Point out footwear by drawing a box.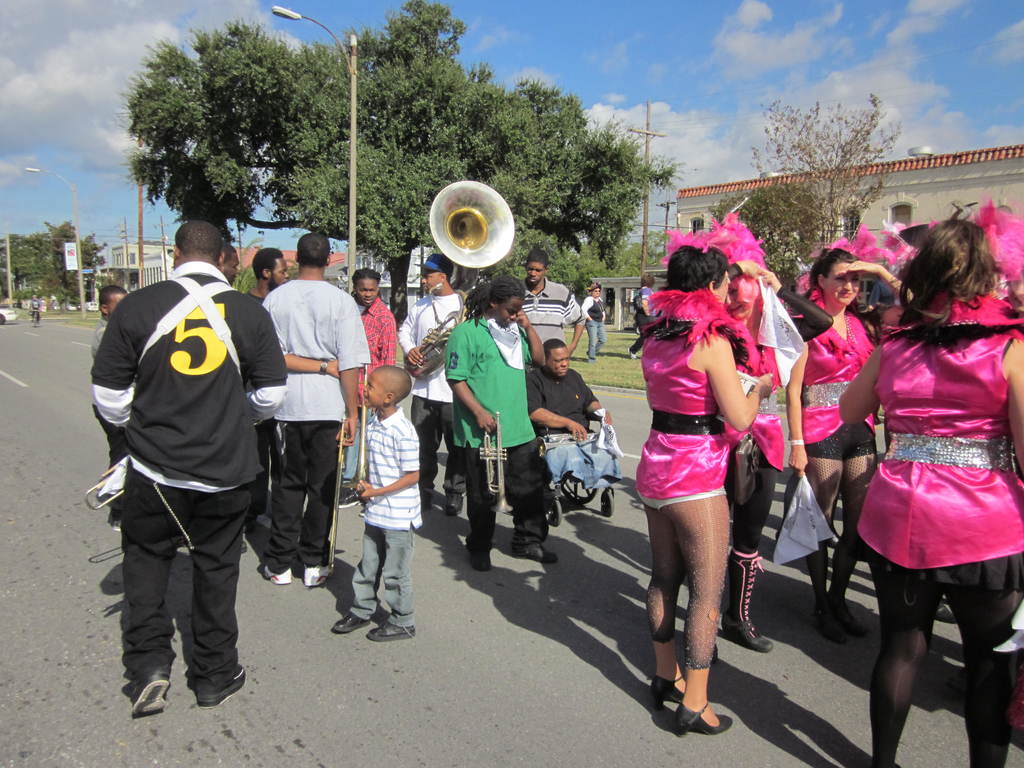
[x1=675, y1=703, x2=733, y2=738].
